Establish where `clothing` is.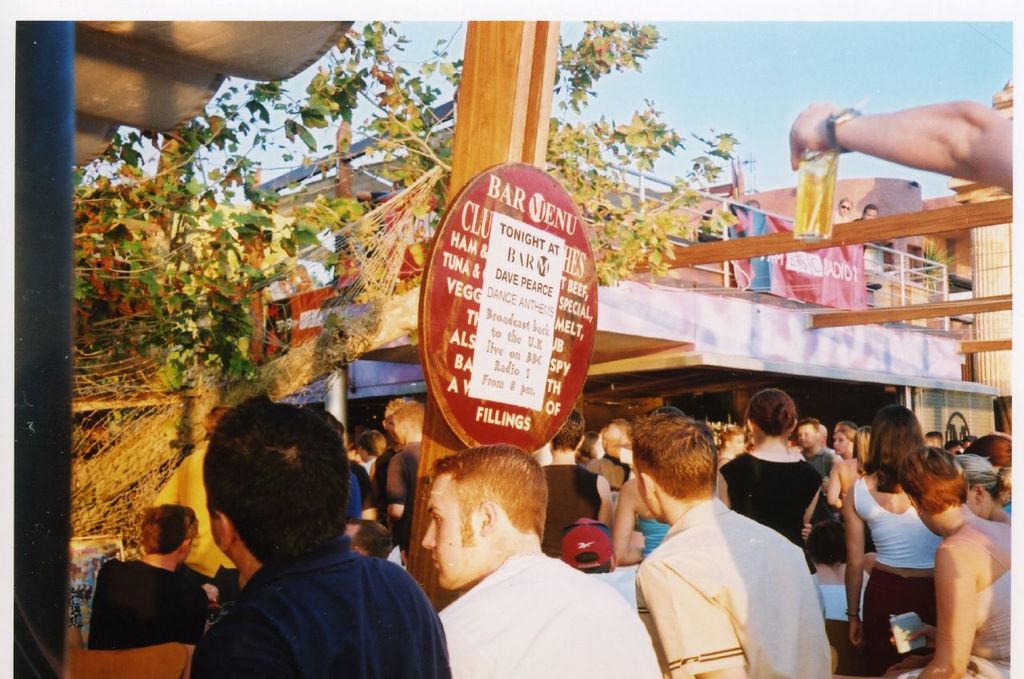
Established at (left=452, top=568, right=651, bottom=675).
